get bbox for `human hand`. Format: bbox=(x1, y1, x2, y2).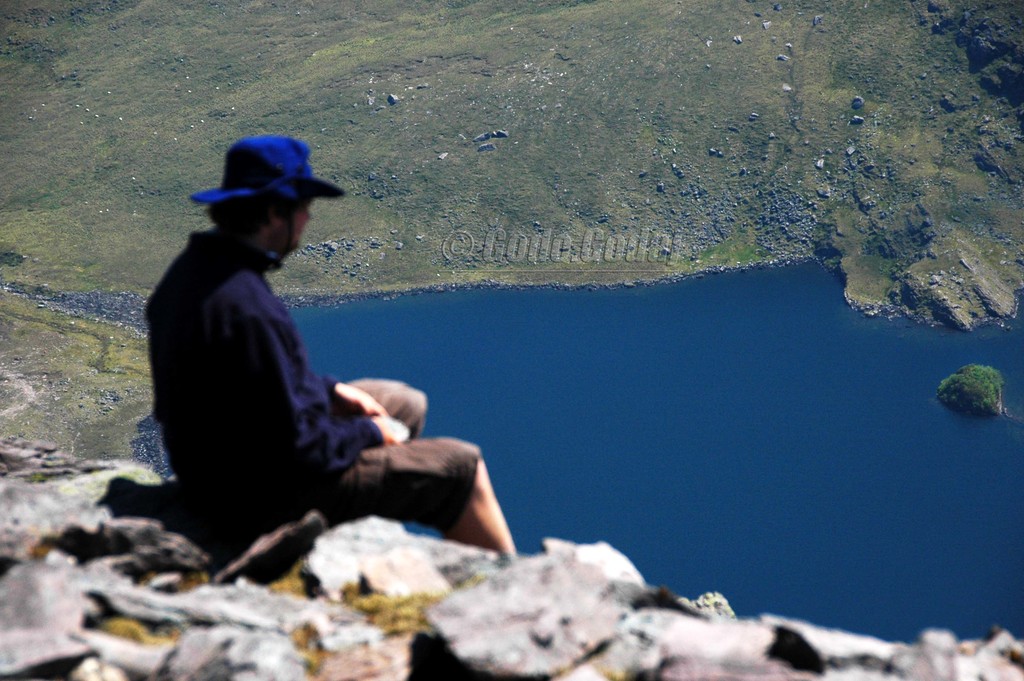
bbox=(371, 415, 405, 447).
